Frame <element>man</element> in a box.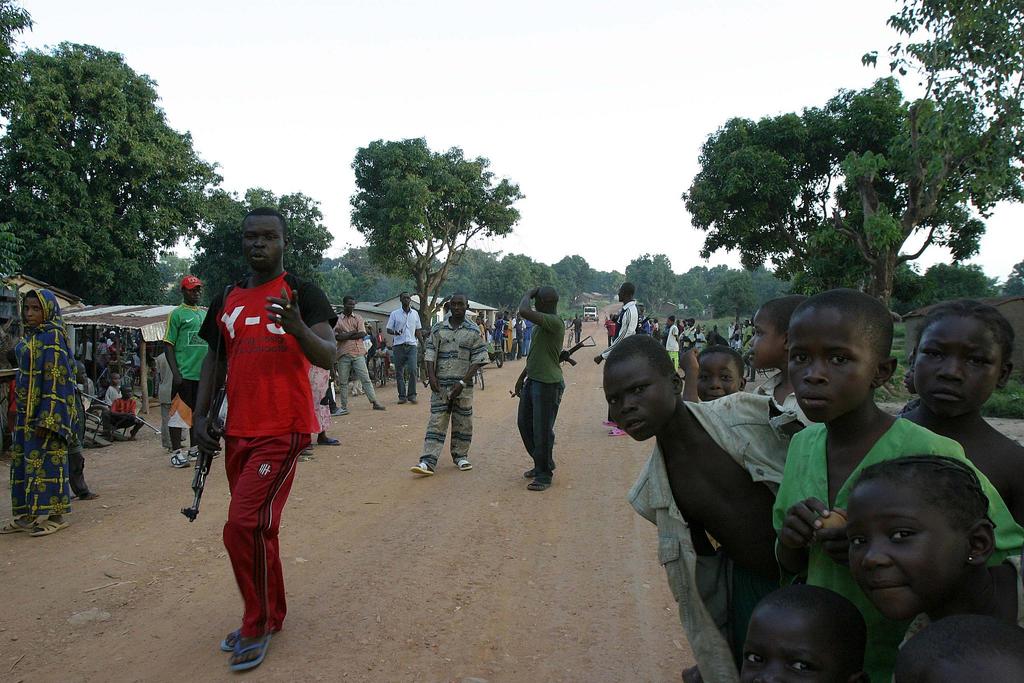
604 311 618 343.
